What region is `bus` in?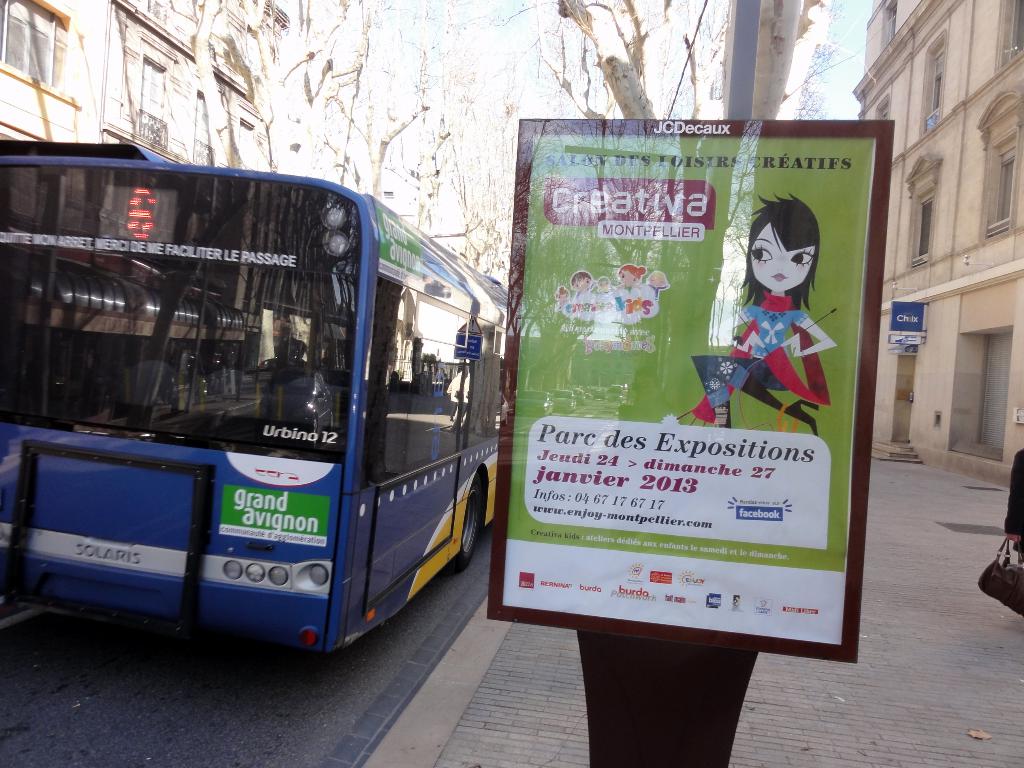
[0,140,515,661].
